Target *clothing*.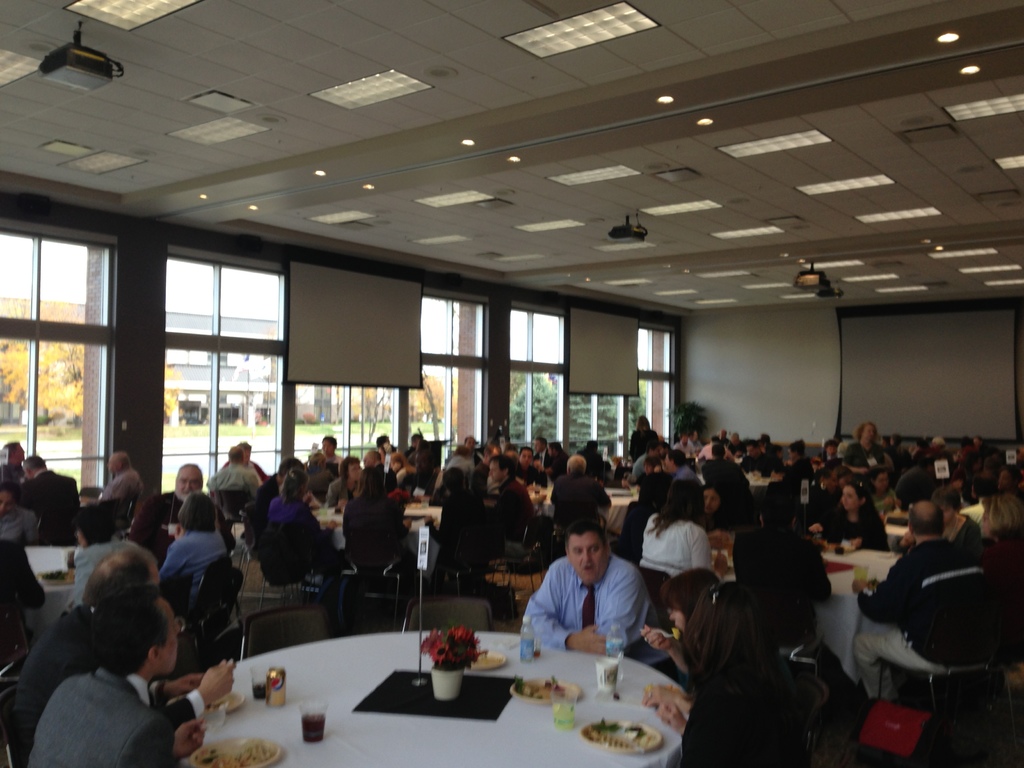
Target region: bbox(642, 512, 708, 589).
